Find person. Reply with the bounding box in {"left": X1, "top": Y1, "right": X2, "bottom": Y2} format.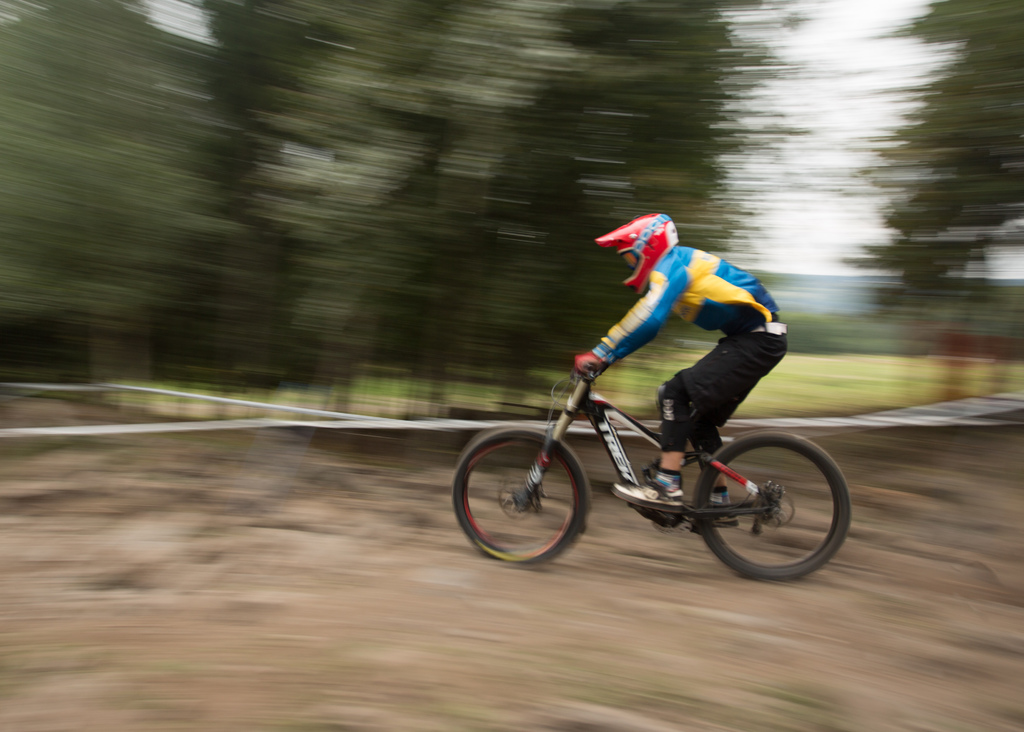
{"left": 527, "top": 213, "right": 826, "bottom": 521}.
